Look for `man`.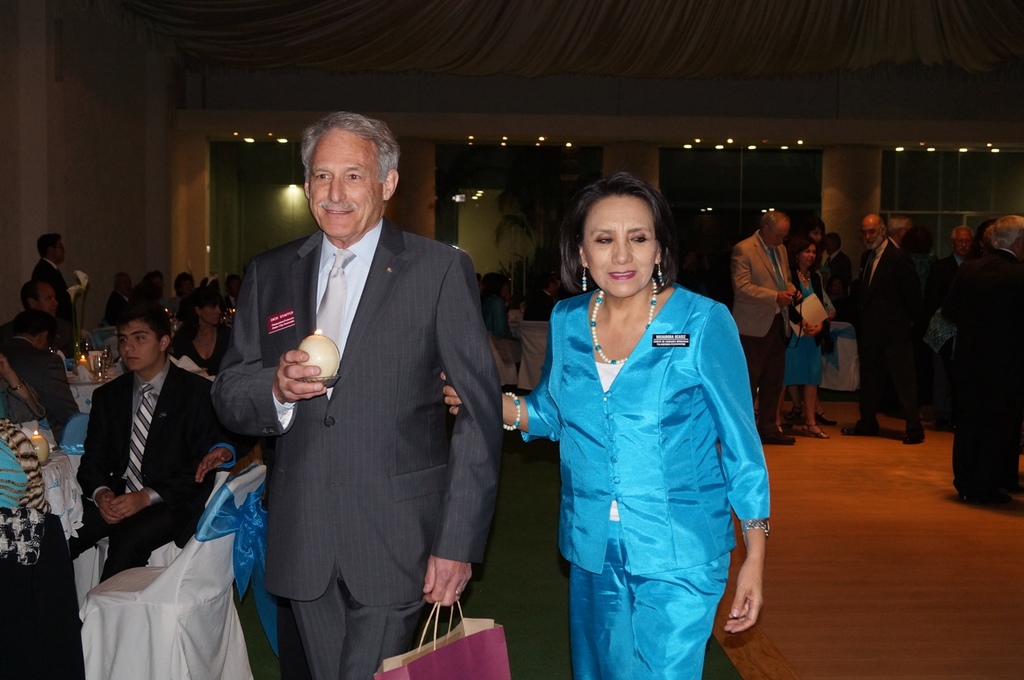
Found: x1=211, y1=108, x2=508, y2=658.
